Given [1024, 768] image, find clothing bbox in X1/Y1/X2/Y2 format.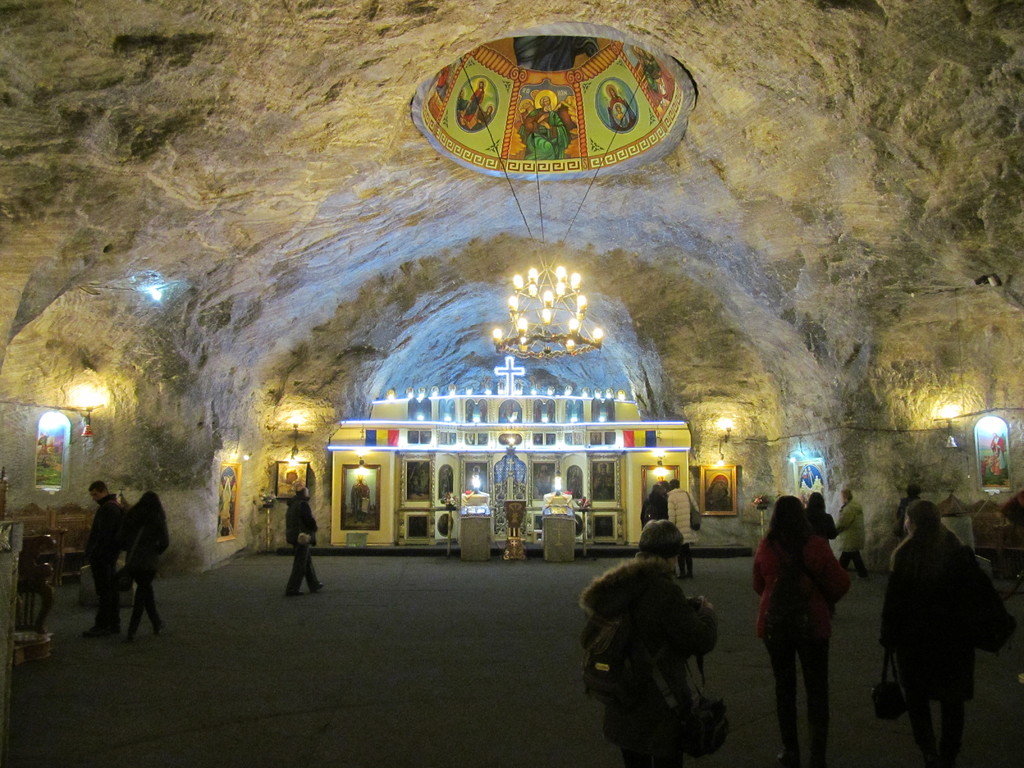
578/559/718/767.
